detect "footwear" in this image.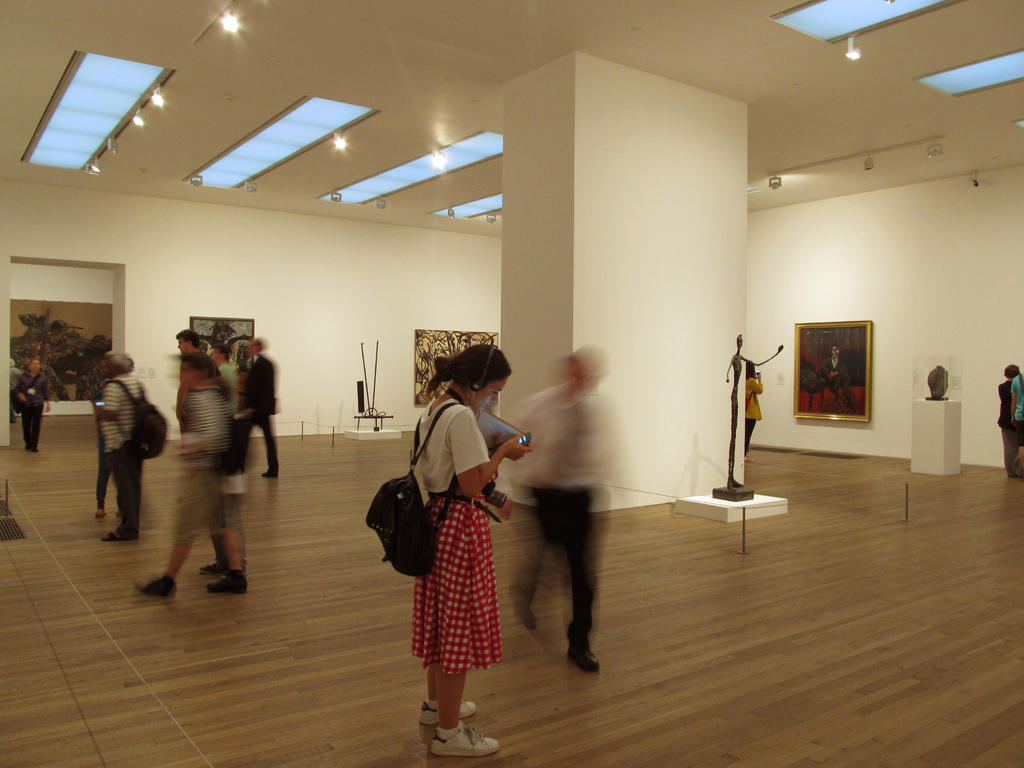
Detection: (566, 638, 606, 675).
